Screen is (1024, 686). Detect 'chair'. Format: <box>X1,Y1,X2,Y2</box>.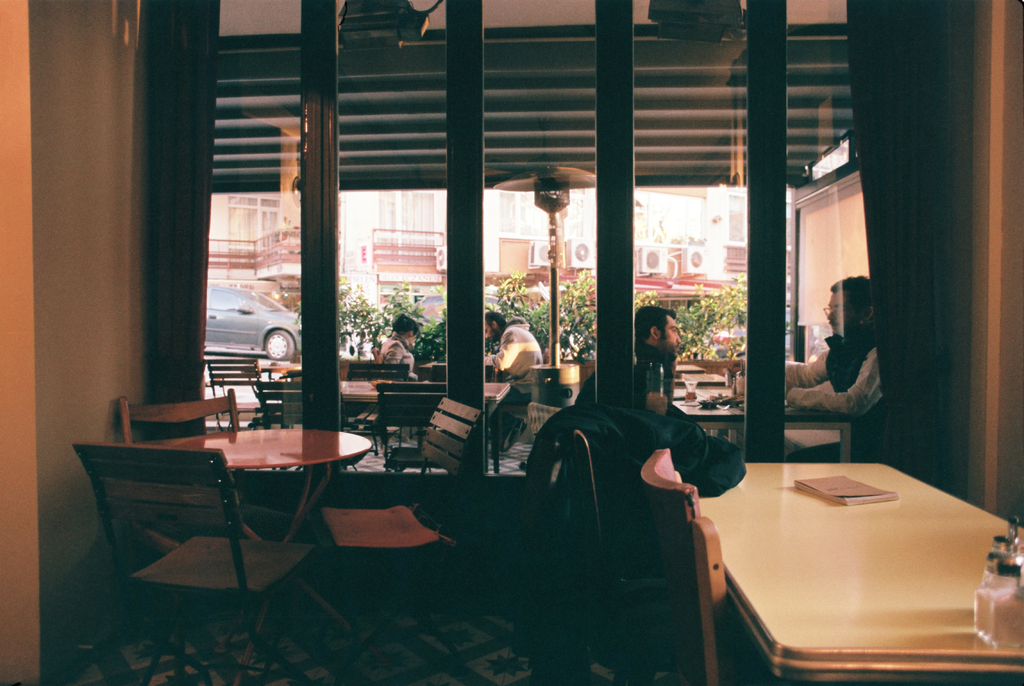
<box>114,385,294,576</box>.
